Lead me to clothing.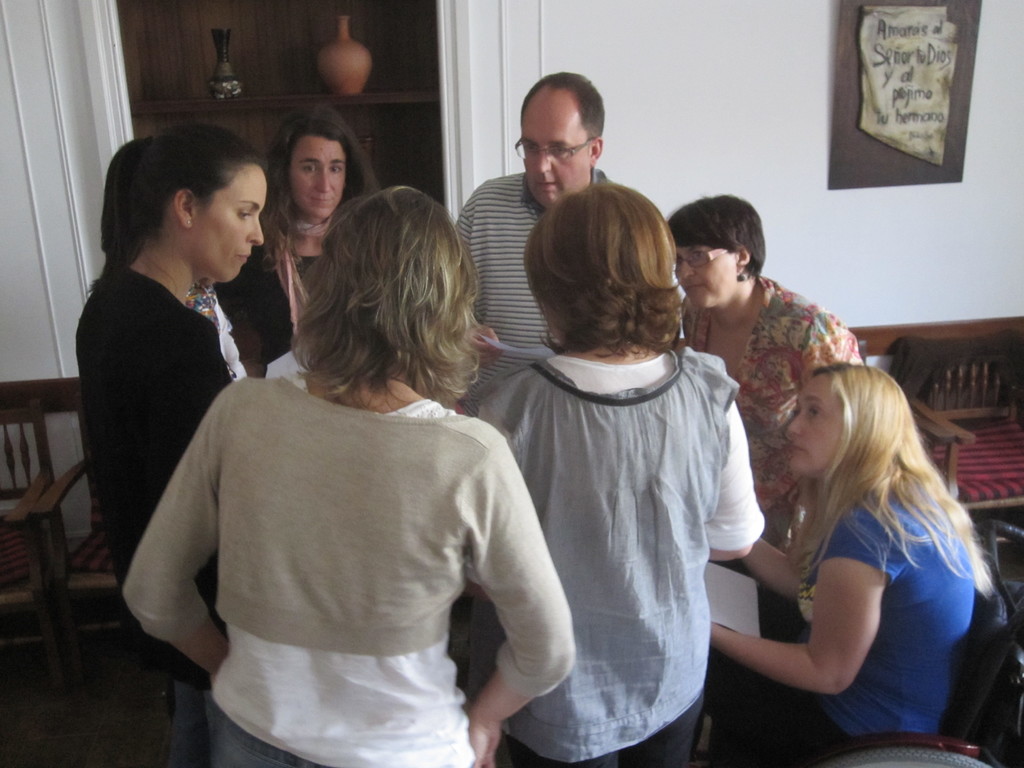
Lead to crop(470, 348, 771, 767).
